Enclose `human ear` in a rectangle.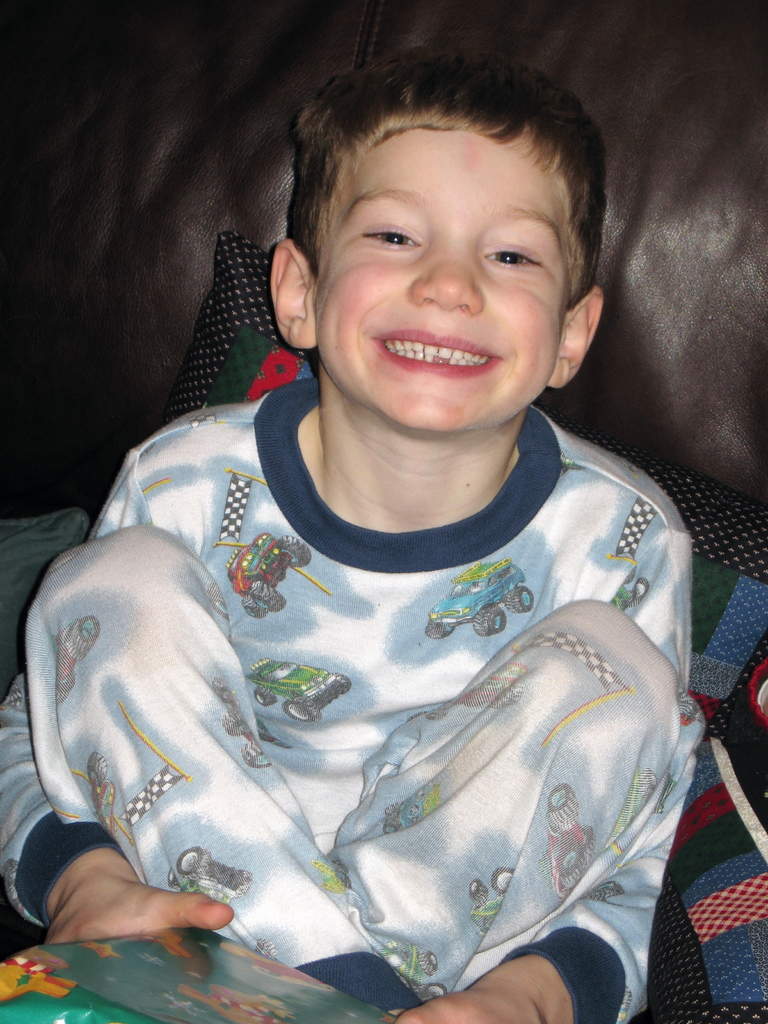
<box>269,242,317,350</box>.
